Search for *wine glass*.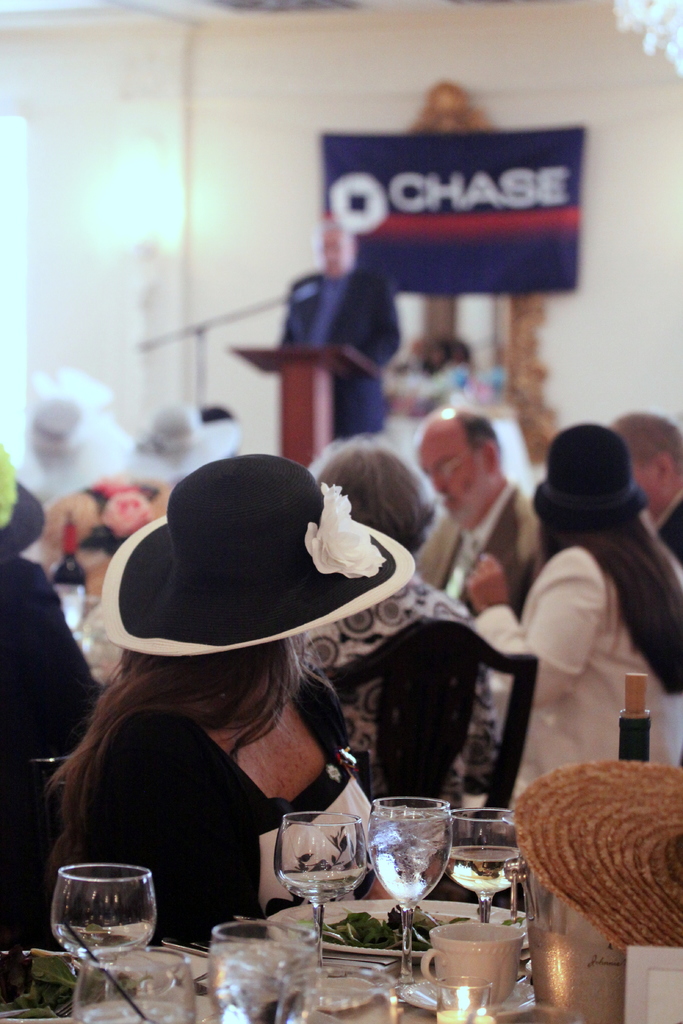
Found at x1=201 y1=920 x2=318 y2=1023.
